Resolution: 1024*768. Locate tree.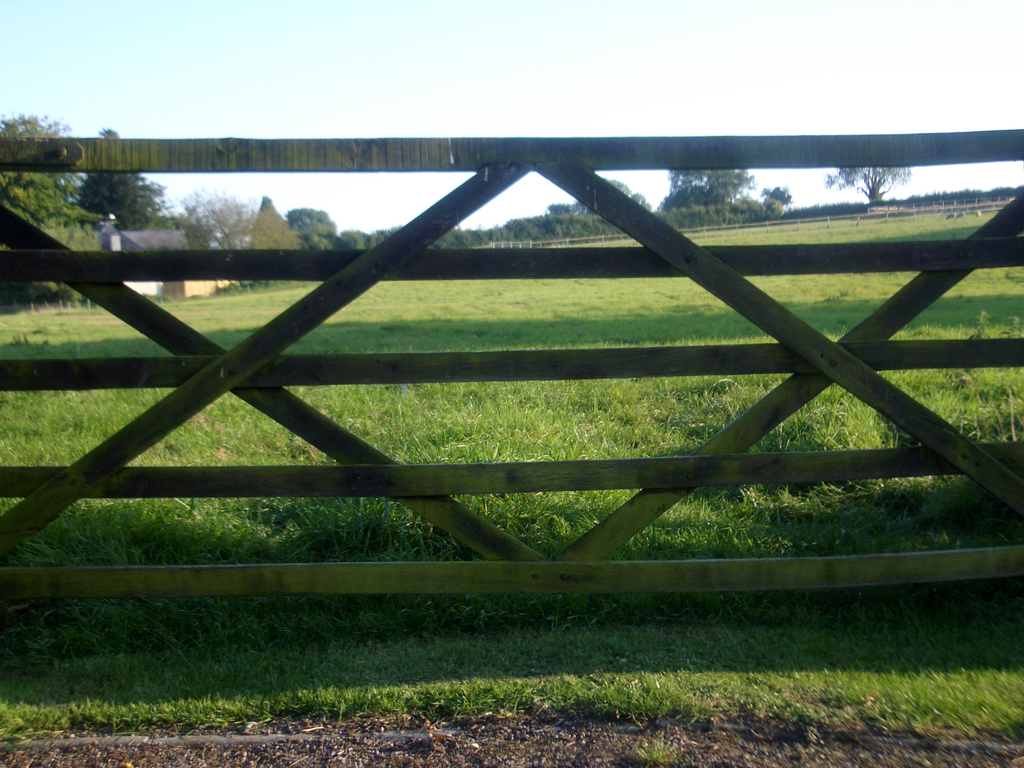
region(73, 121, 180, 232).
